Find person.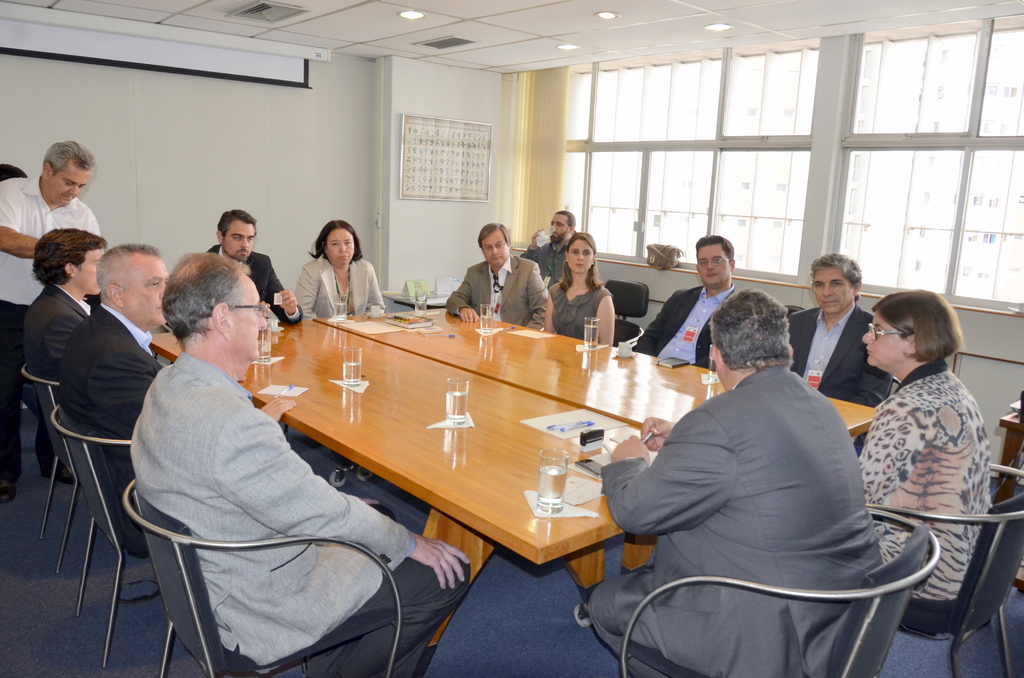
445,225,550,326.
